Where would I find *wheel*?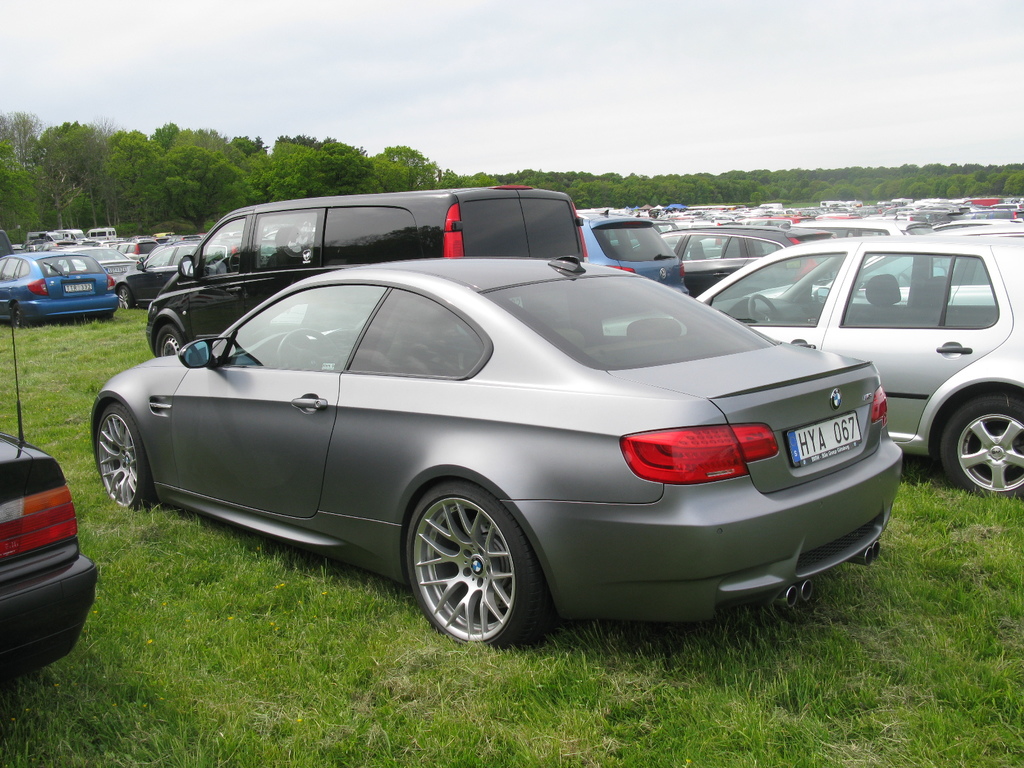
At <bbox>151, 325, 188, 356</bbox>.
